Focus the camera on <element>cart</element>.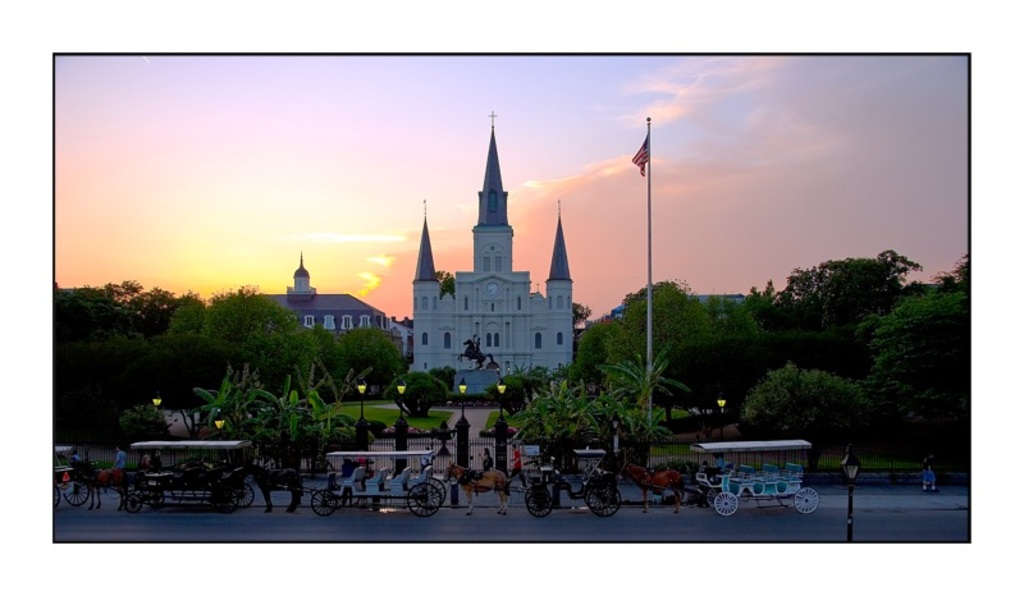
Focus region: <region>468, 448, 623, 518</region>.
